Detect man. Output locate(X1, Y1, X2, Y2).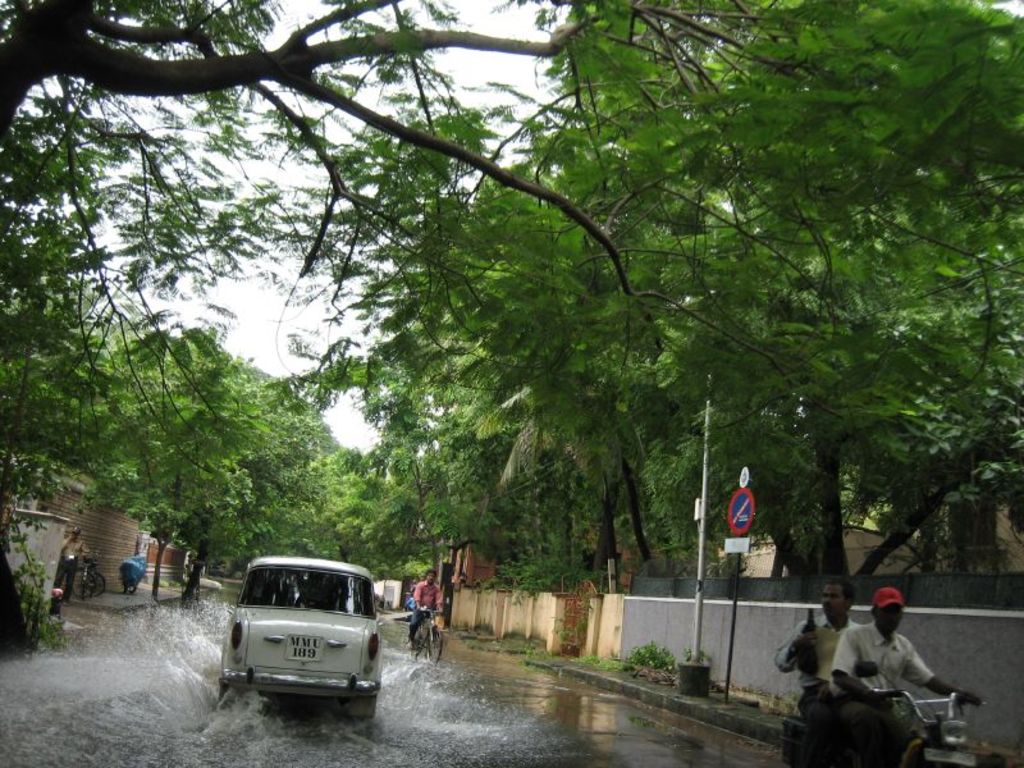
locate(804, 596, 968, 742).
